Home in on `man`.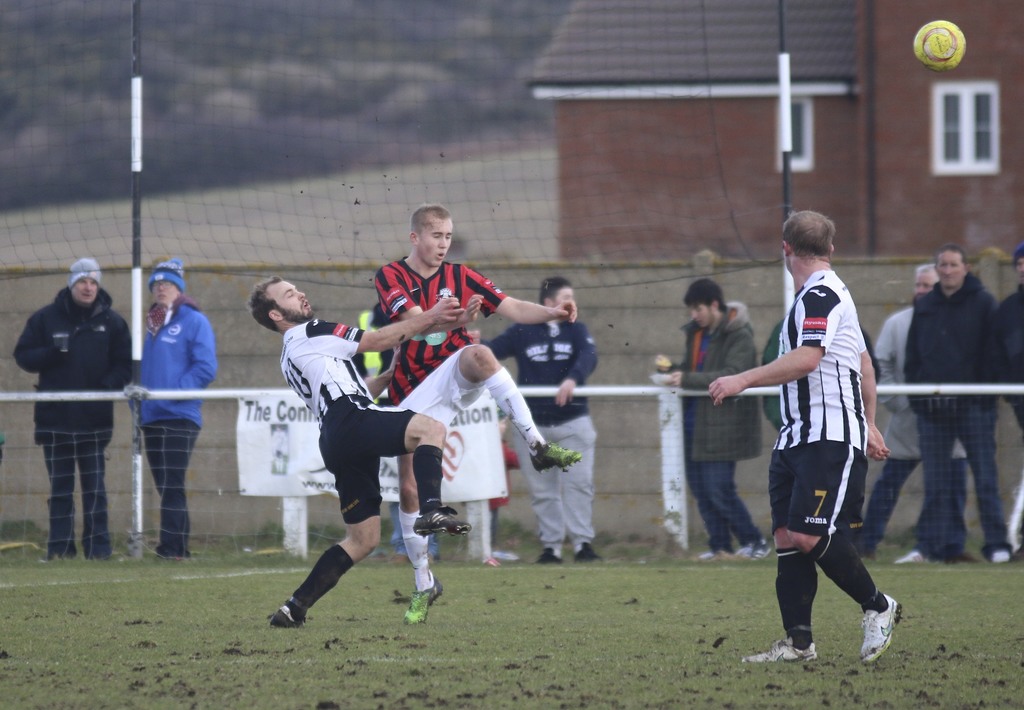
Homed in at locate(893, 233, 1021, 577).
